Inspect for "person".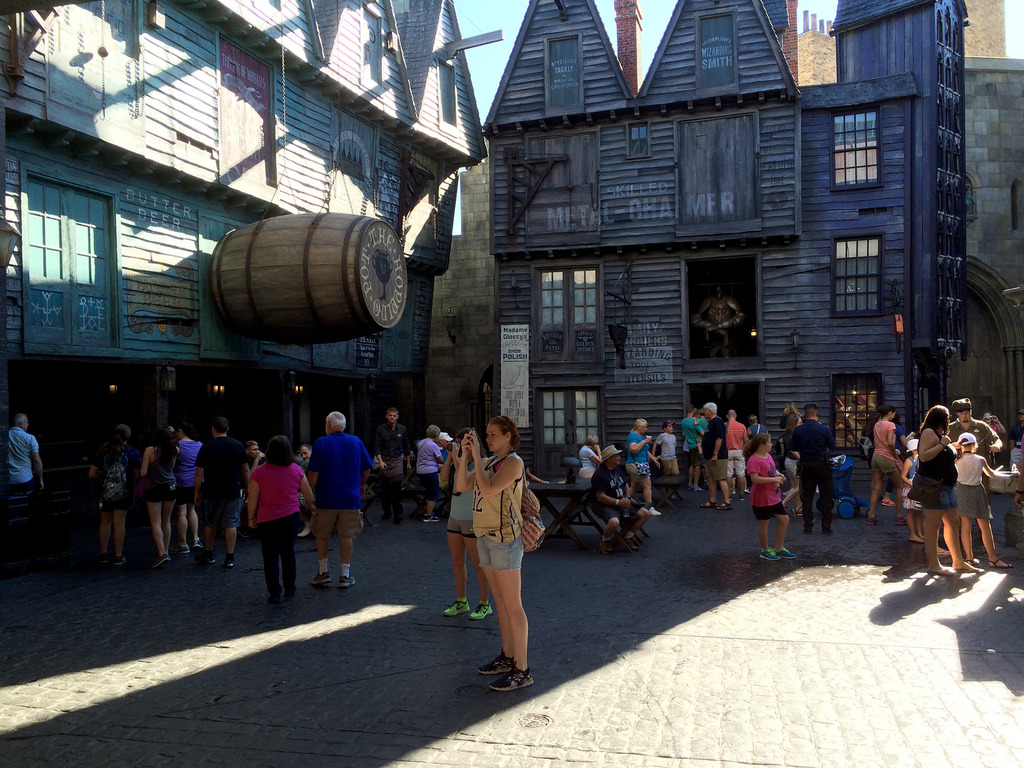
Inspection: region(790, 405, 834, 532).
